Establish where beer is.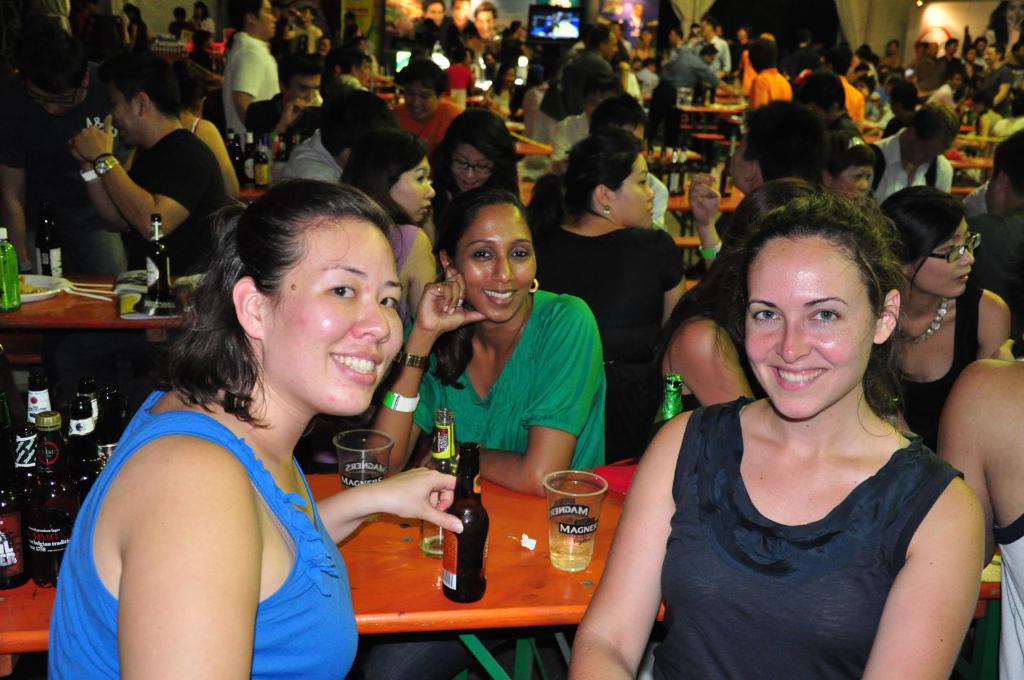
Established at [x1=548, y1=503, x2=593, y2=567].
